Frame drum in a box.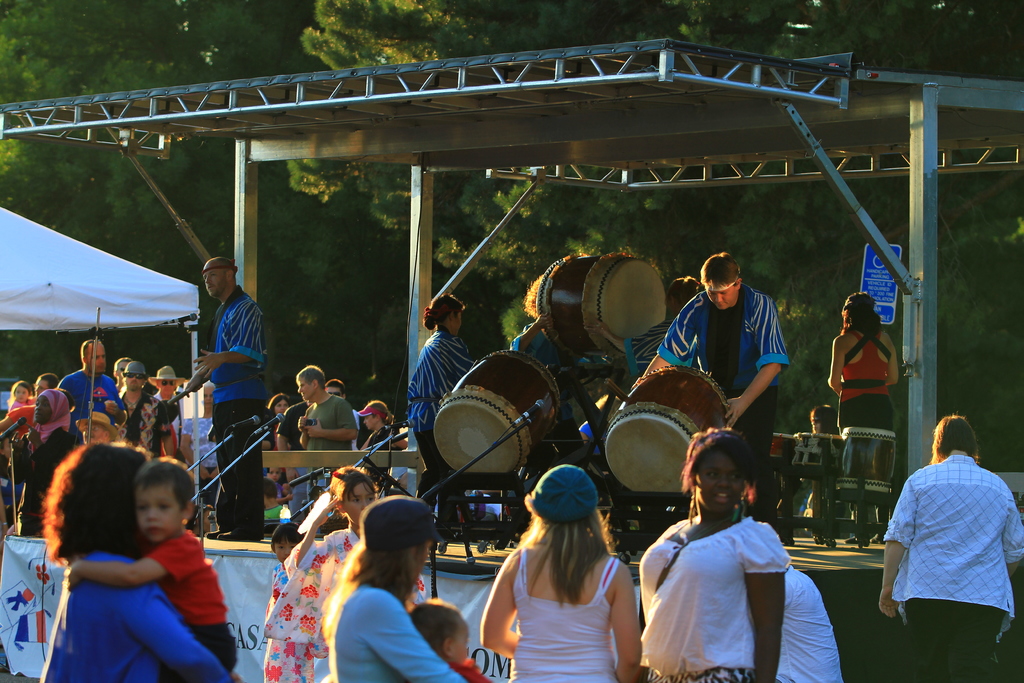
(x1=794, y1=432, x2=842, y2=466).
